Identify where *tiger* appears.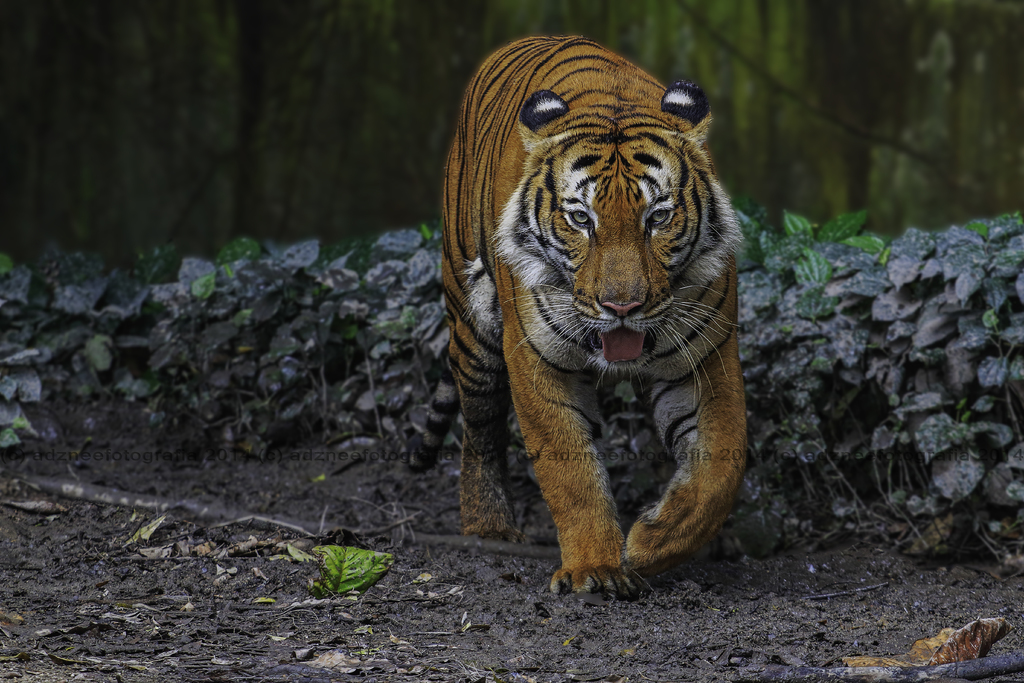
Appears at bbox(436, 33, 746, 593).
